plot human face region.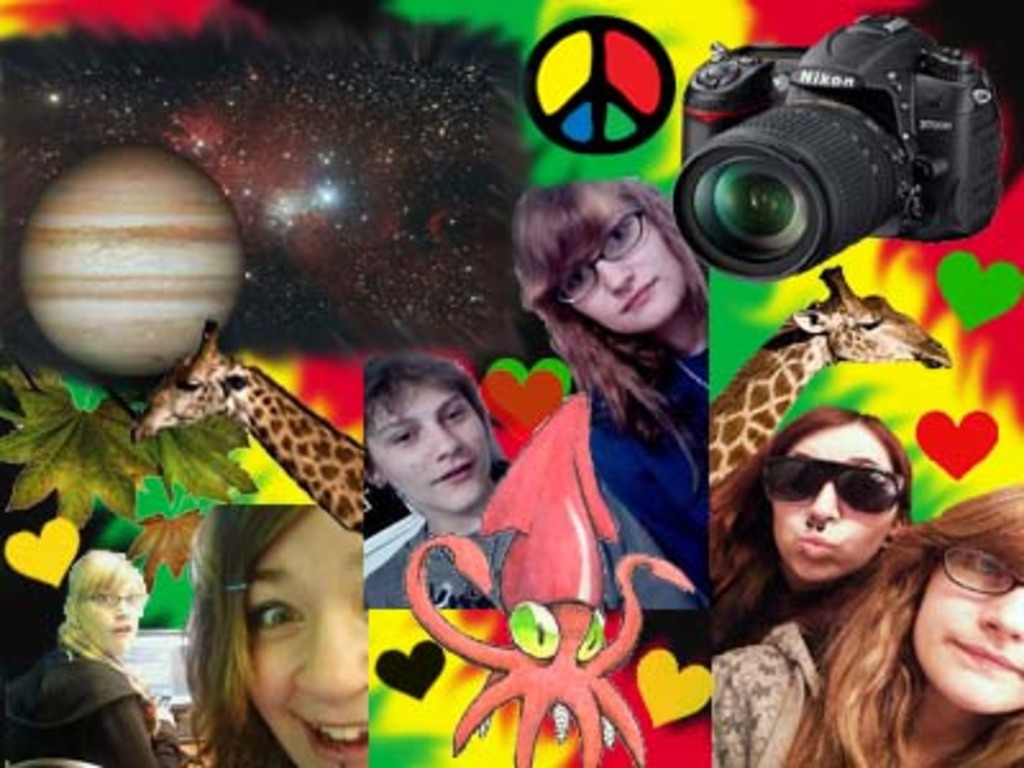
Plotted at box=[241, 509, 369, 765].
